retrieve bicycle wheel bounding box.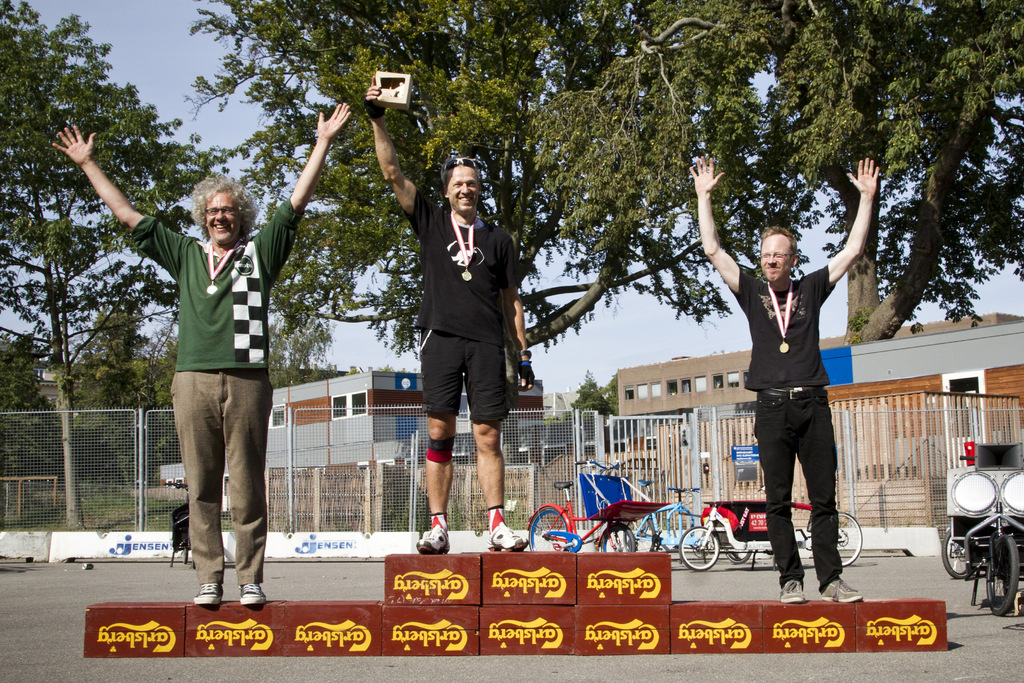
Bounding box: region(941, 532, 972, 574).
